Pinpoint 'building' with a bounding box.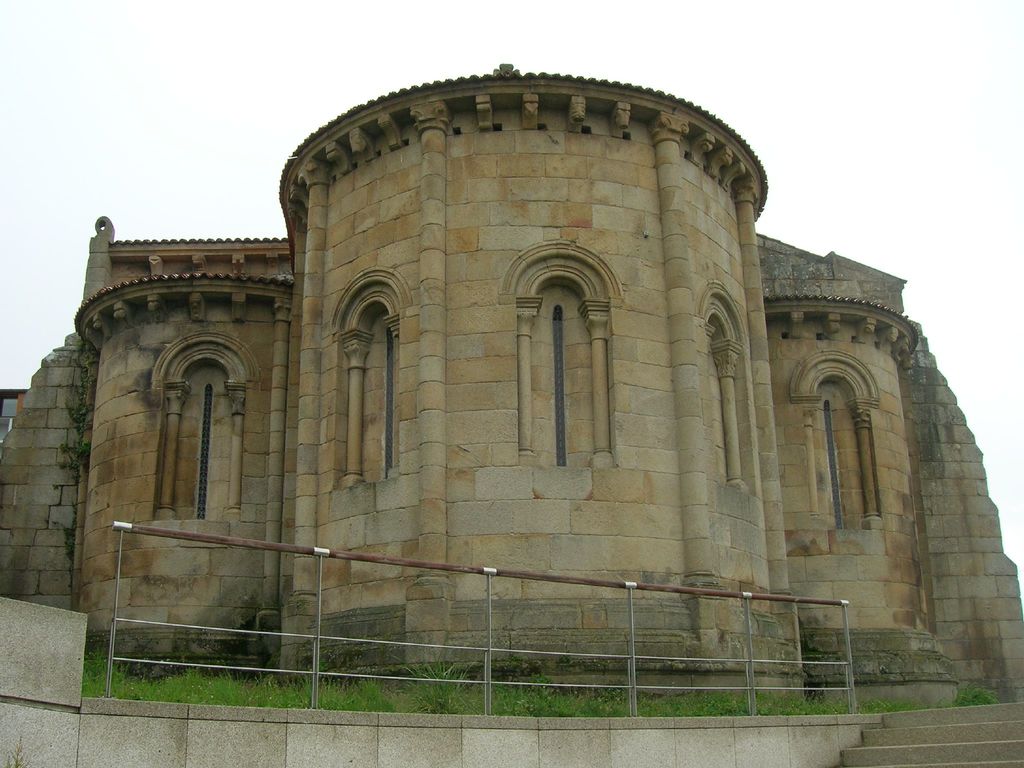
detection(0, 63, 1023, 710).
